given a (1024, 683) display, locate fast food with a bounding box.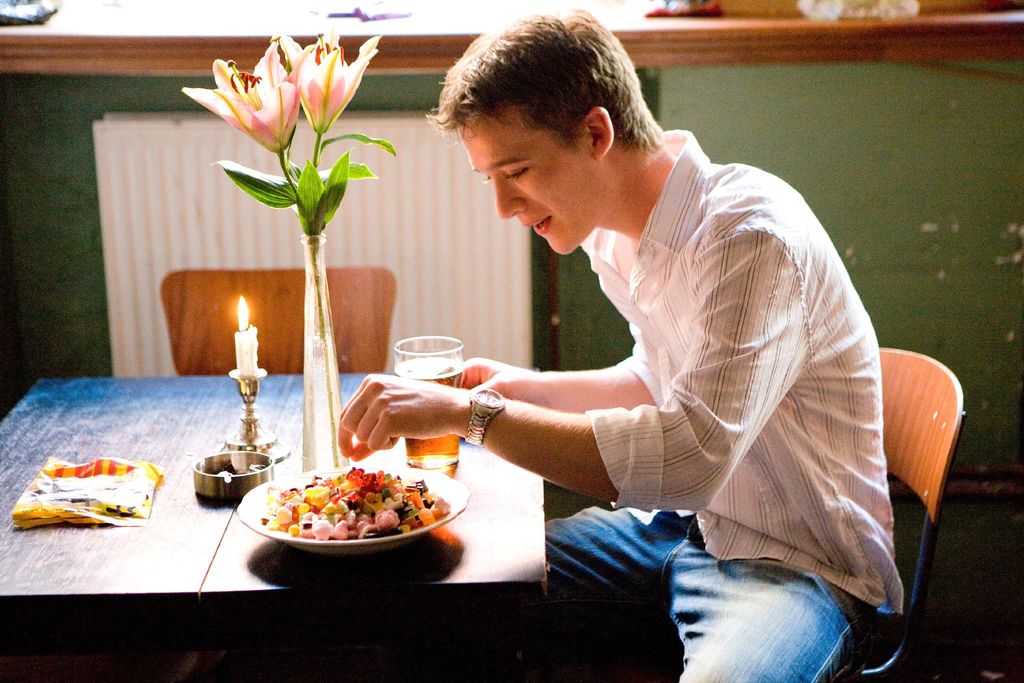
Located: <bbox>254, 460, 453, 550</bbox>.
